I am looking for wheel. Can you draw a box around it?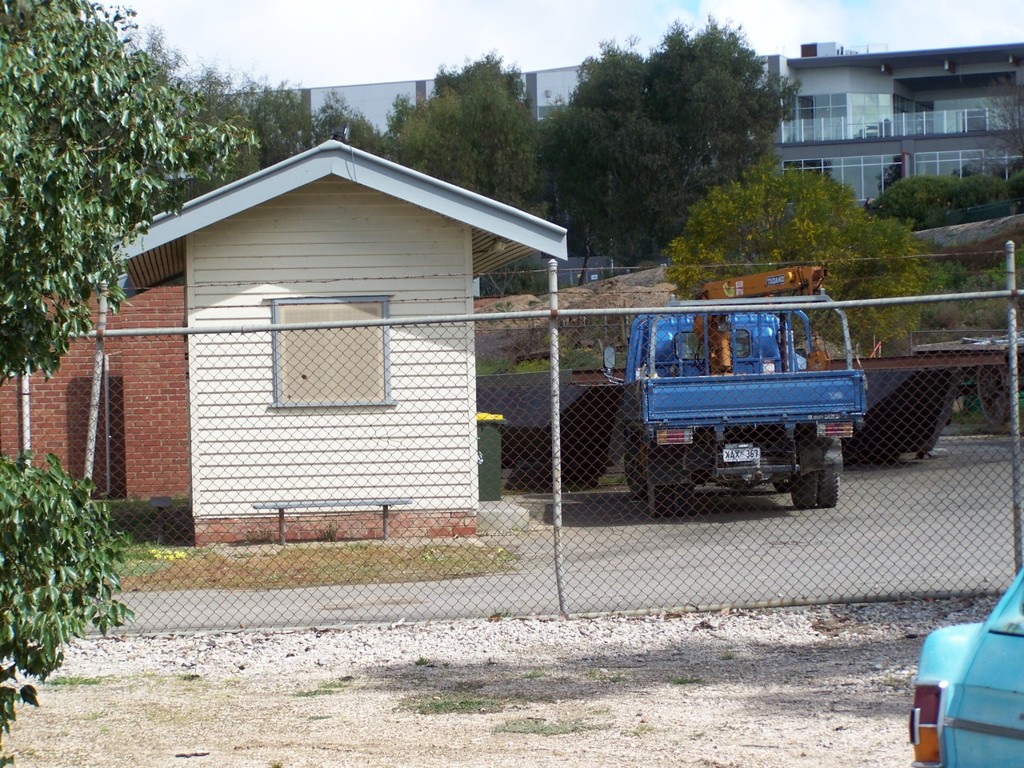
Sure, the bounding box is (left=821, top=474, right=838, bottom=506).
